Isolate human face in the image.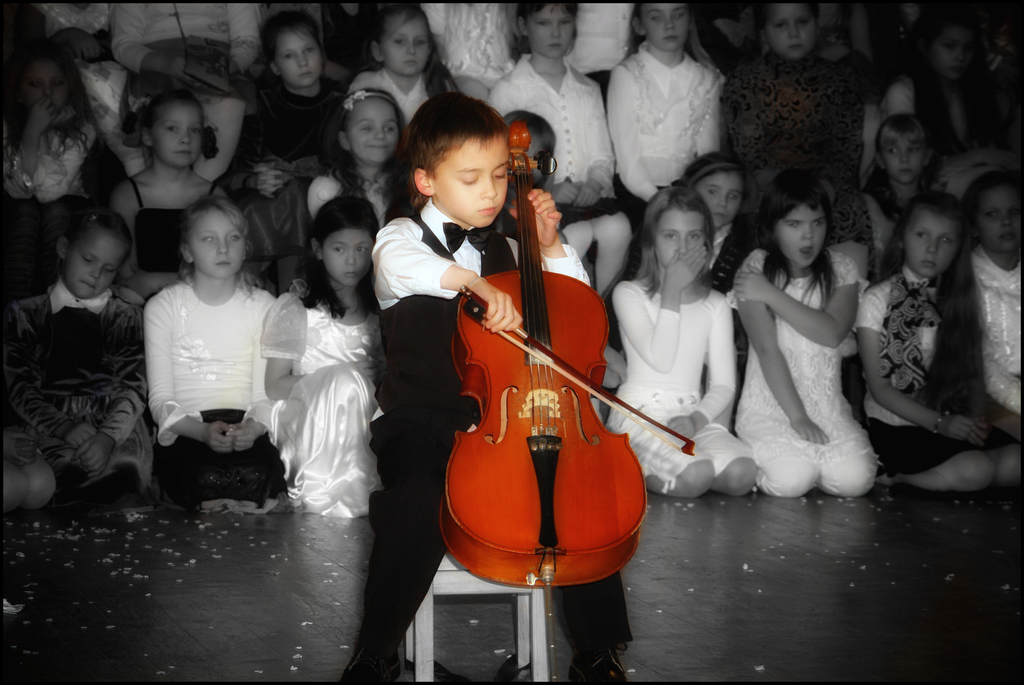
Isolated region: rect(528, 0, 578, 60).
